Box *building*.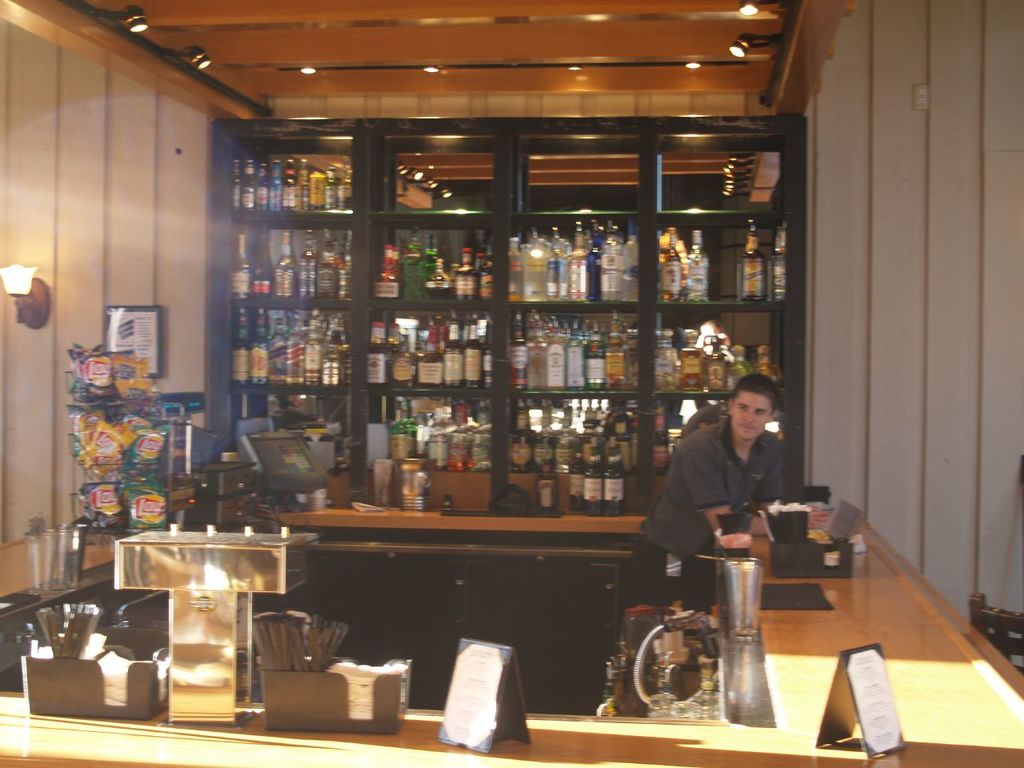
<box>0,0,1023,767</box>.
